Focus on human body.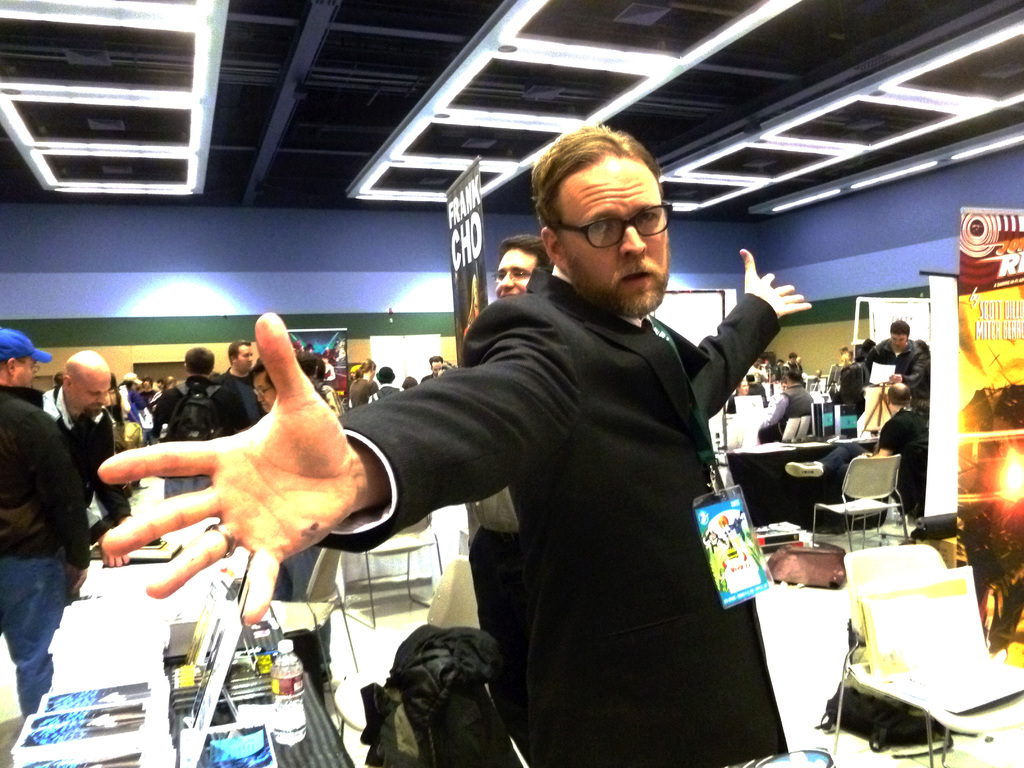
Focused at <bbox>786, 383, 925, 532</bbox>.
